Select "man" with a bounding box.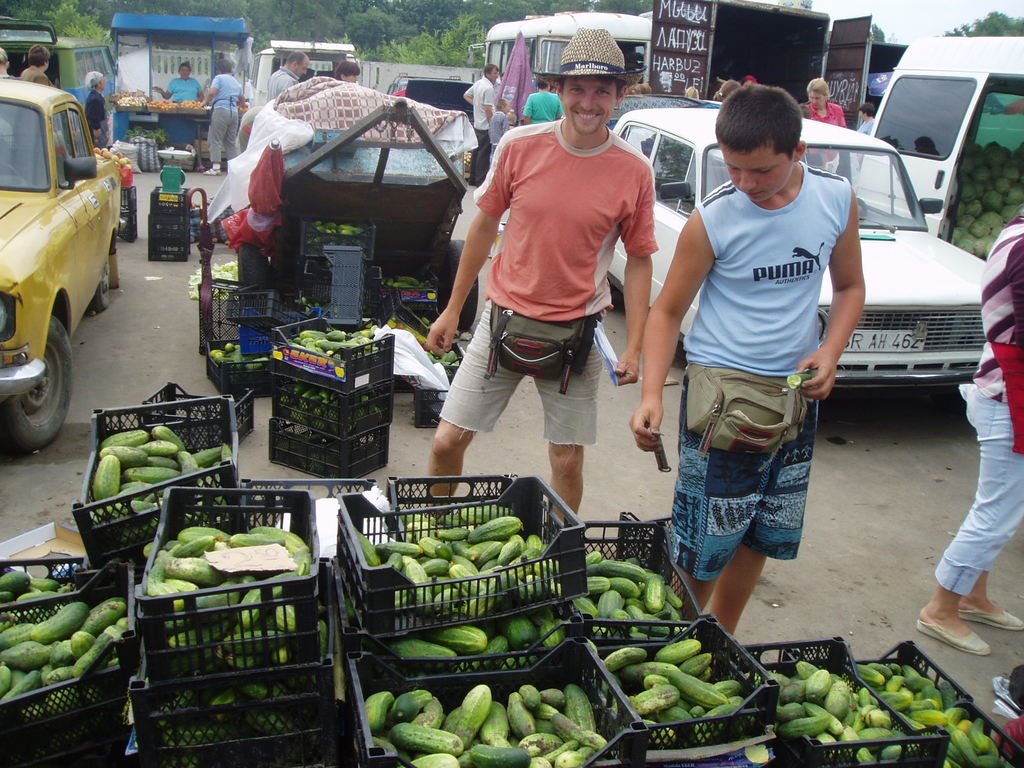
box=[0, 48, 19, 125].
